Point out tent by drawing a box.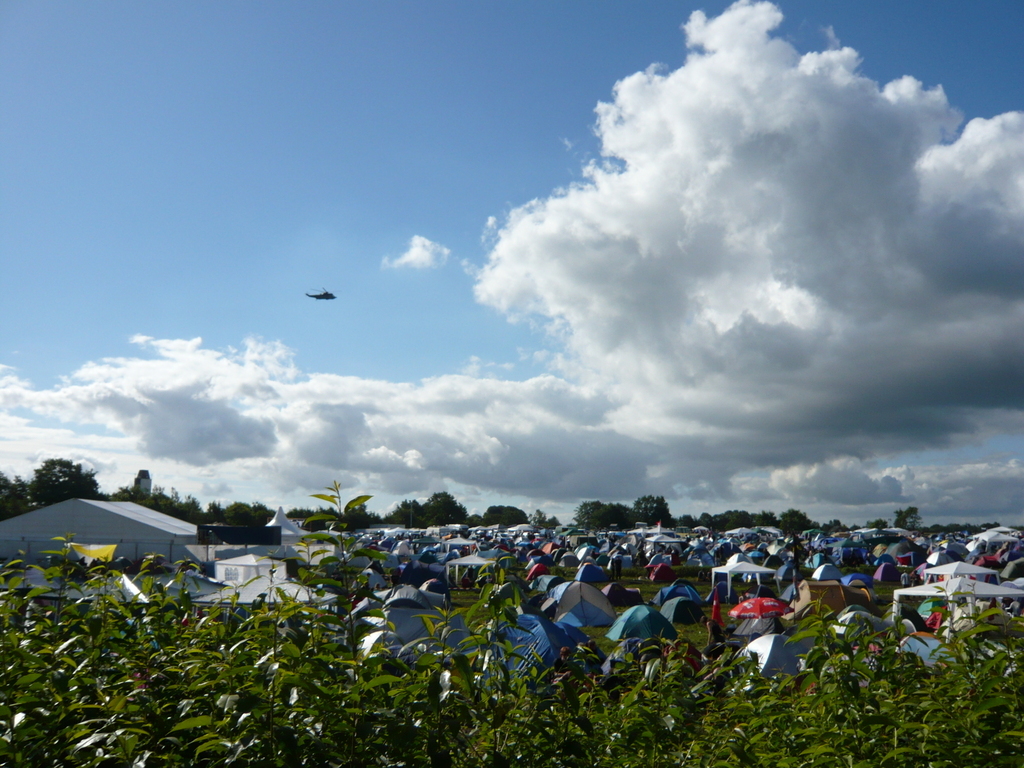
[601,606,681,647].
